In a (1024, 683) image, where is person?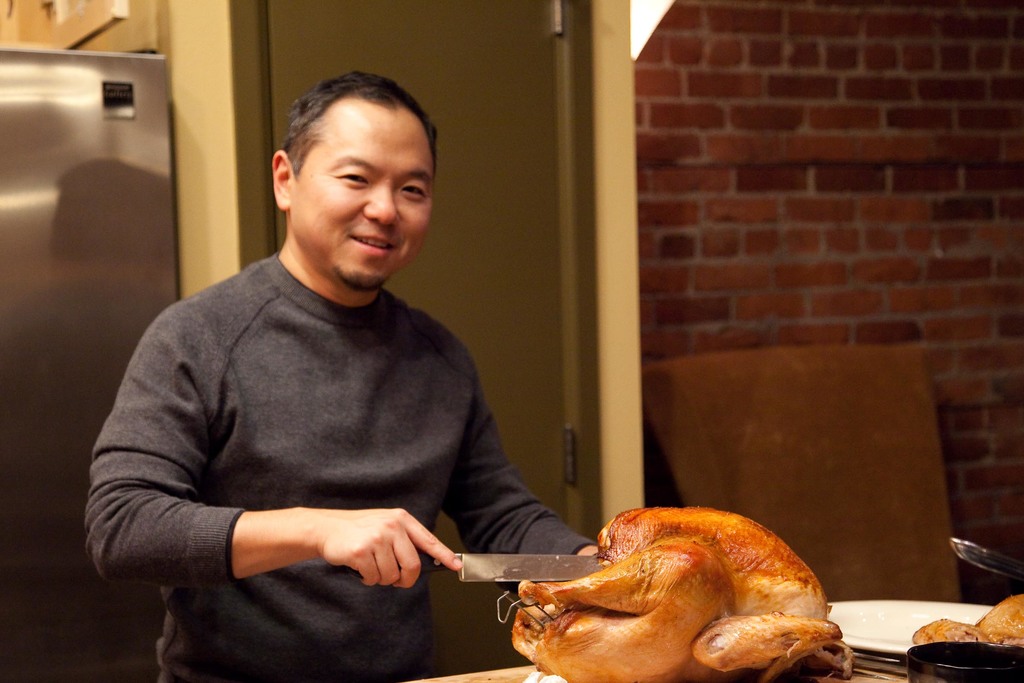
left=89, top=68, right=606, bottom=680.
